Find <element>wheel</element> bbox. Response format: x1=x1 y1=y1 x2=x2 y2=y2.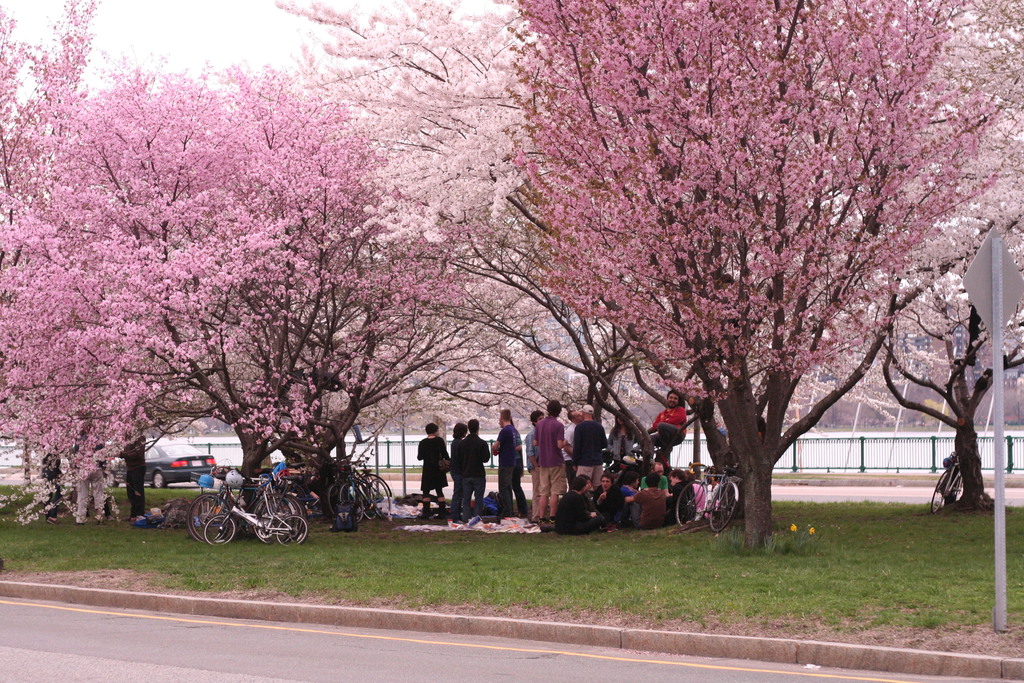
x1=340 y1=483 x2=364 y2=516.
